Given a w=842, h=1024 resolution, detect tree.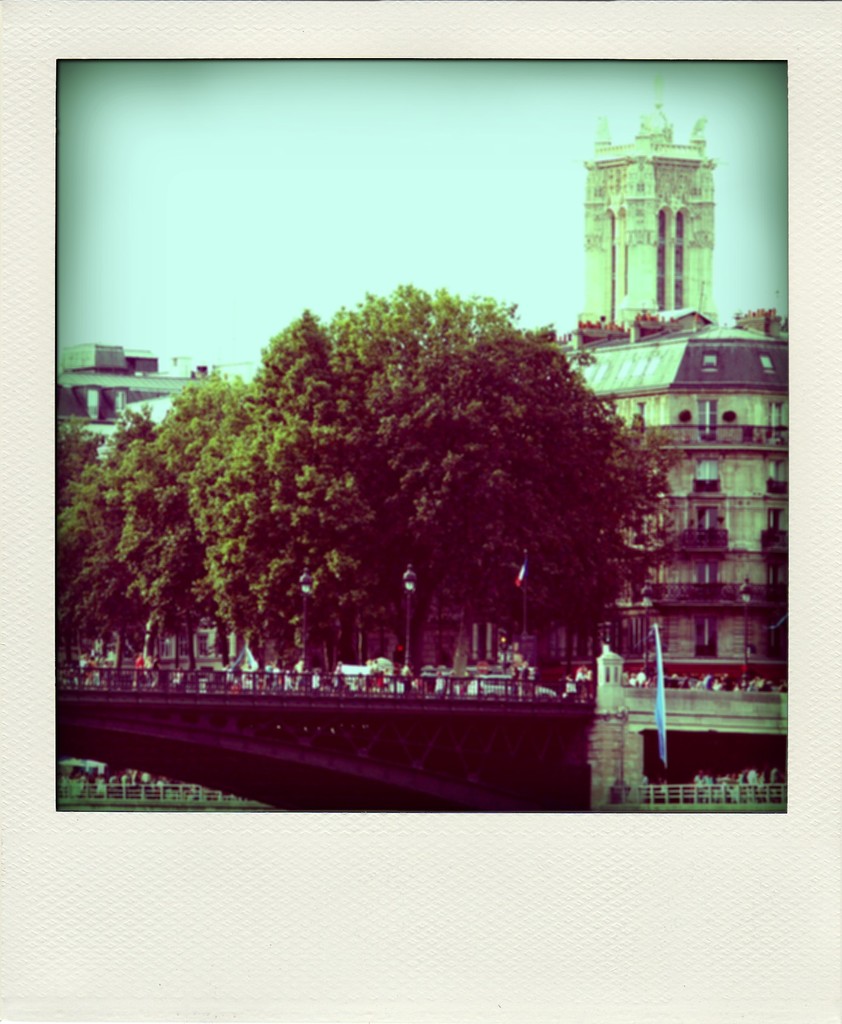
bbox=[123, 367, 280, 669].
